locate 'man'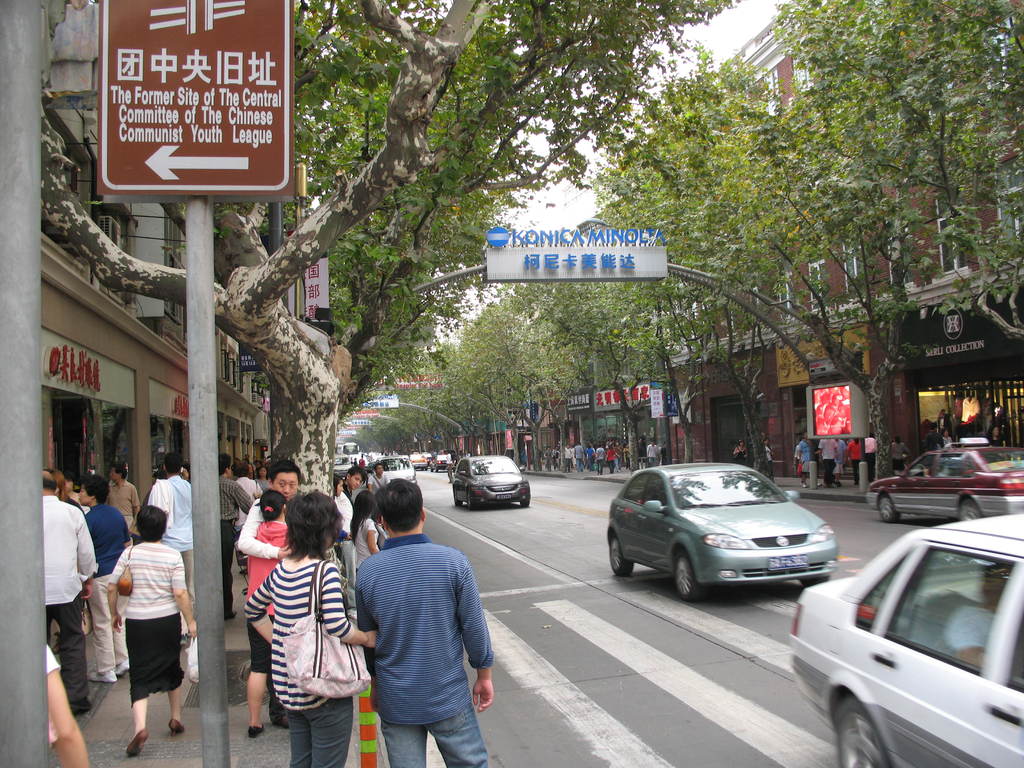
rect(573, 440, 582, 469)
